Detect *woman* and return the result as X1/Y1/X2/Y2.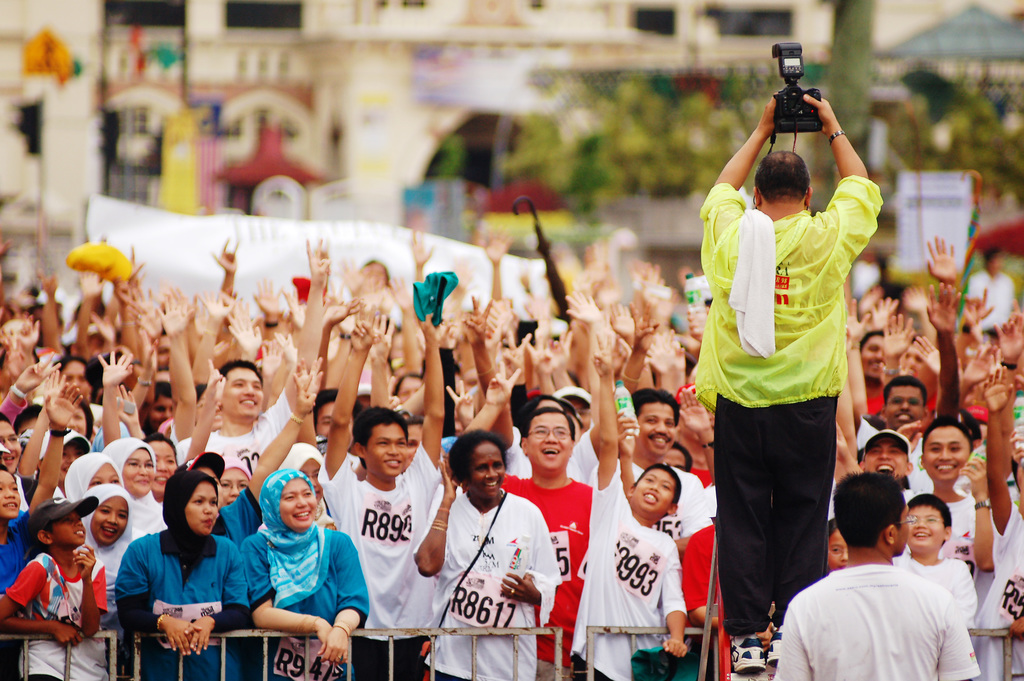
93/443/175/541.
